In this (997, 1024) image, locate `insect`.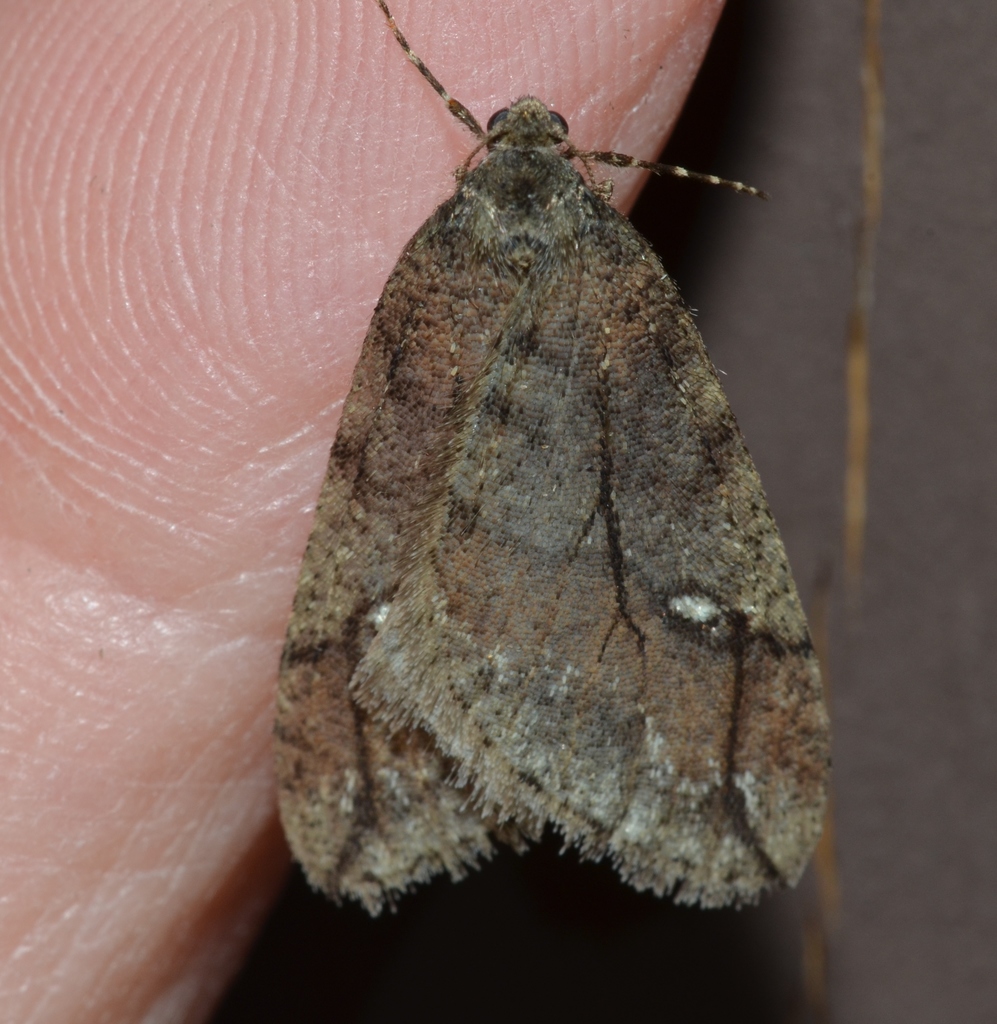
Bounding box: locate(270, 0, 839, 916).
